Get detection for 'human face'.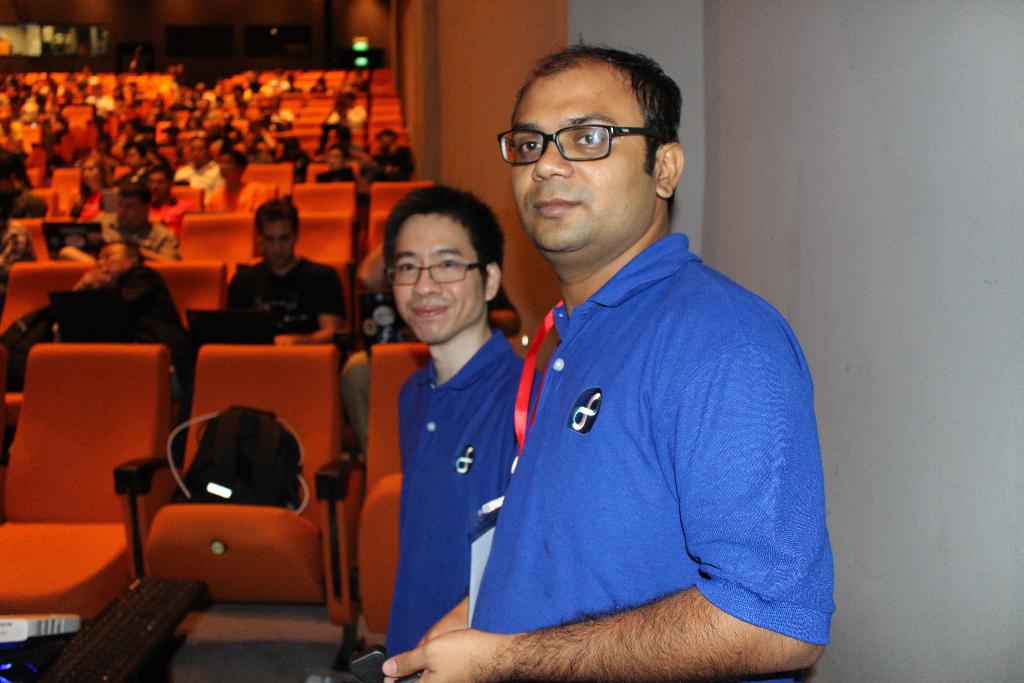
Detection: left=119, top=195, right=141, bottom=227.
